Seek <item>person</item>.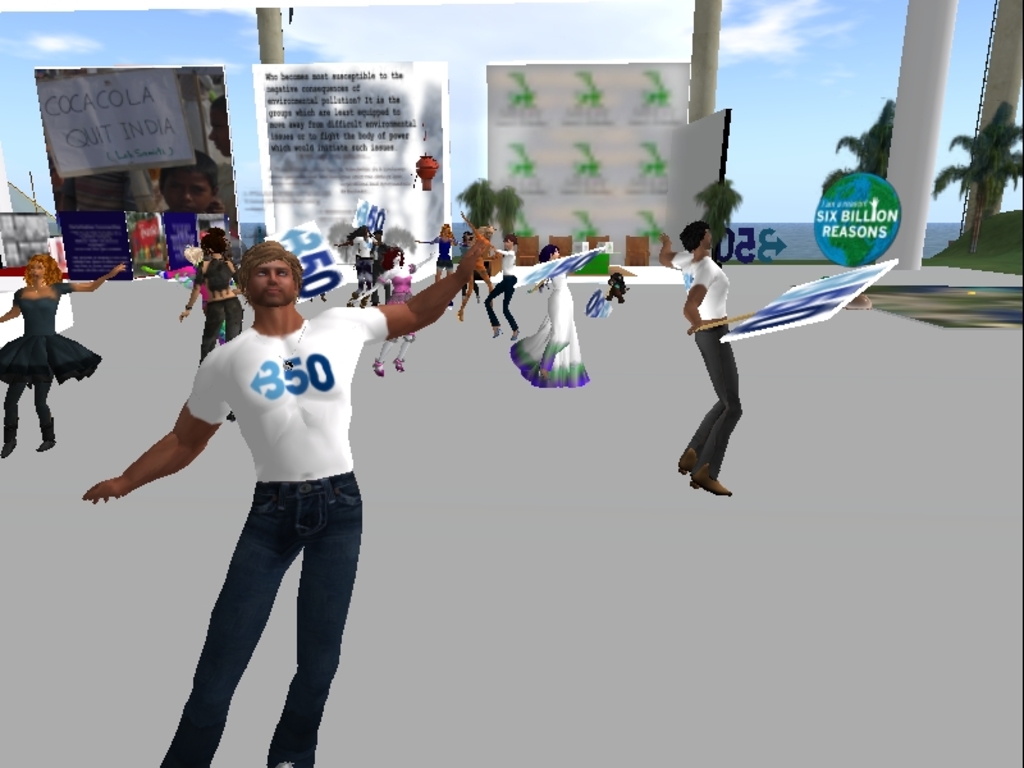
l=426, t=216, r=456, b=310.
